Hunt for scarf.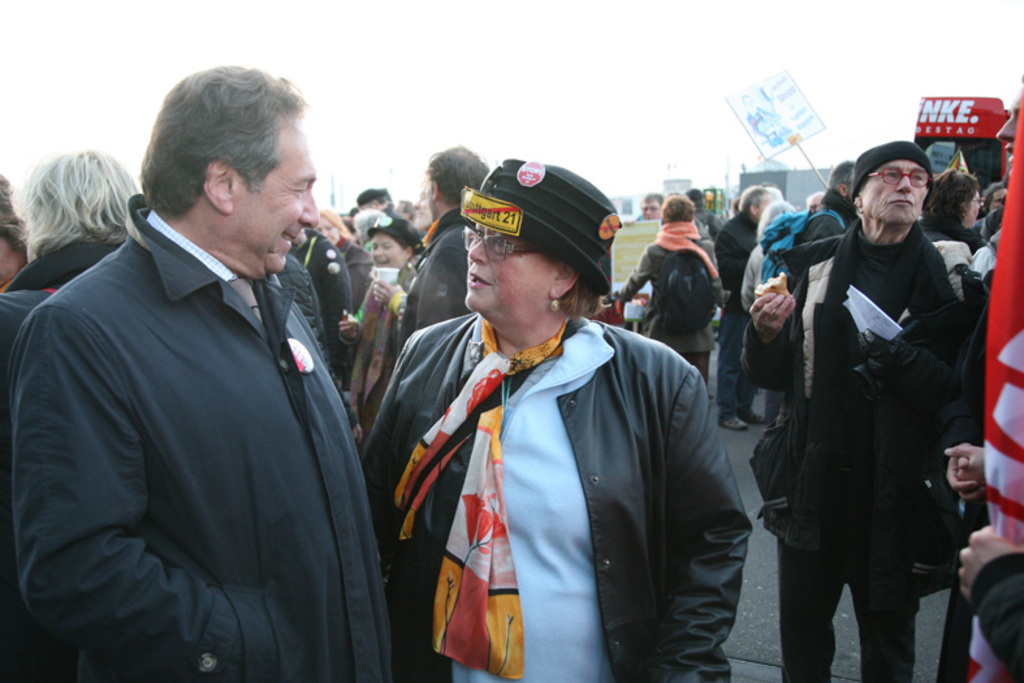
Hunted down at locate(653, 220, 720, 275).
